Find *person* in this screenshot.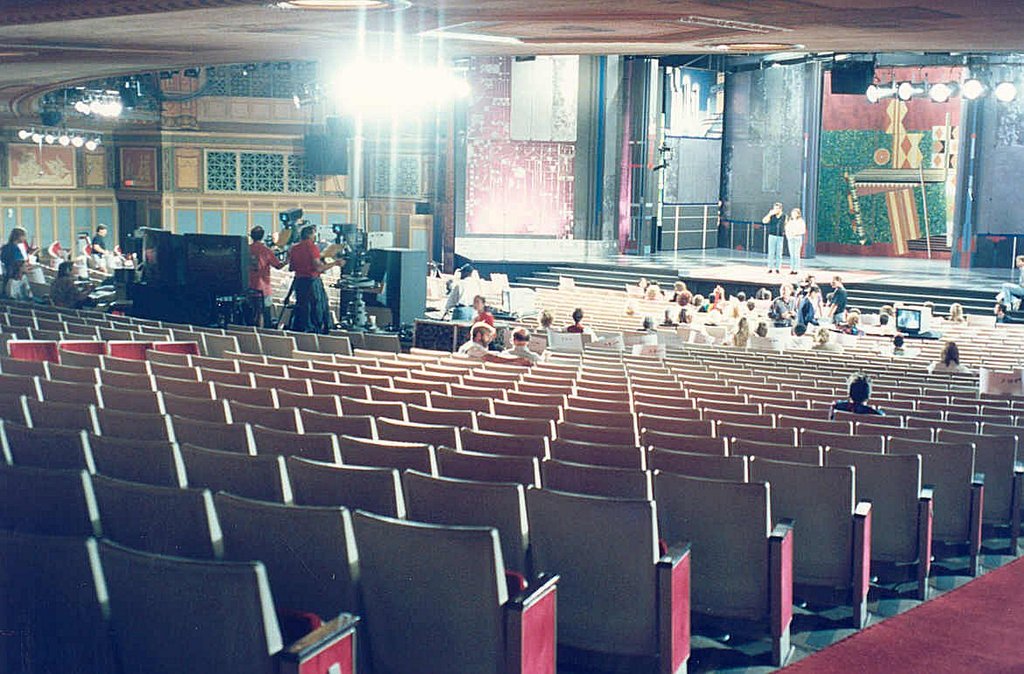
The bounding box for *person* is BBox(926, 340, 977, 379).
